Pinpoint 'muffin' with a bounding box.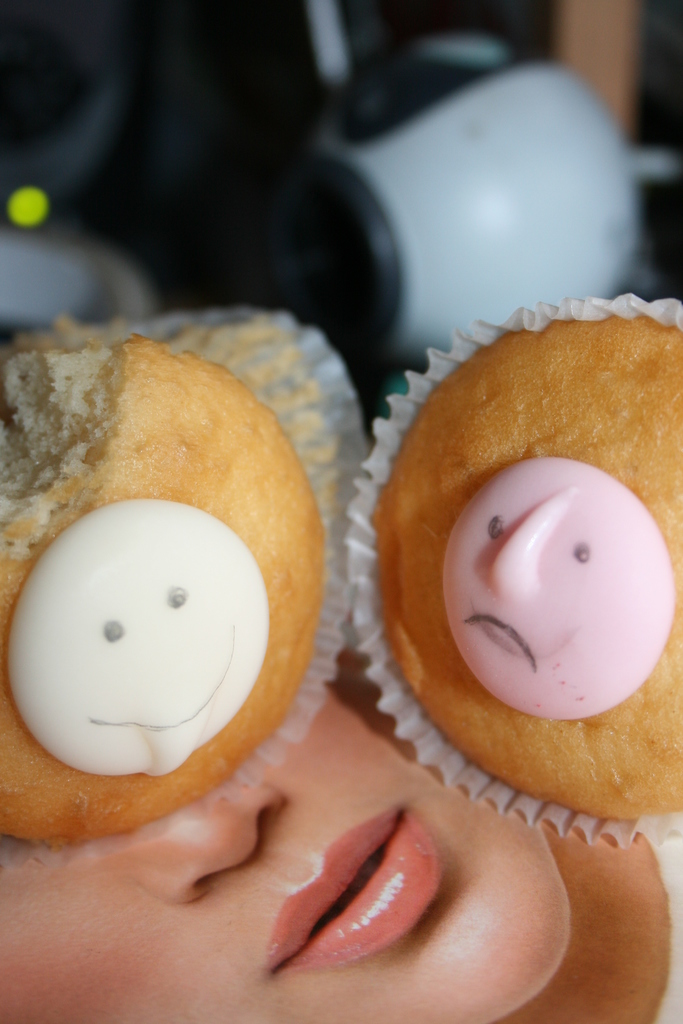
<box>359,298,682,847</box>.
